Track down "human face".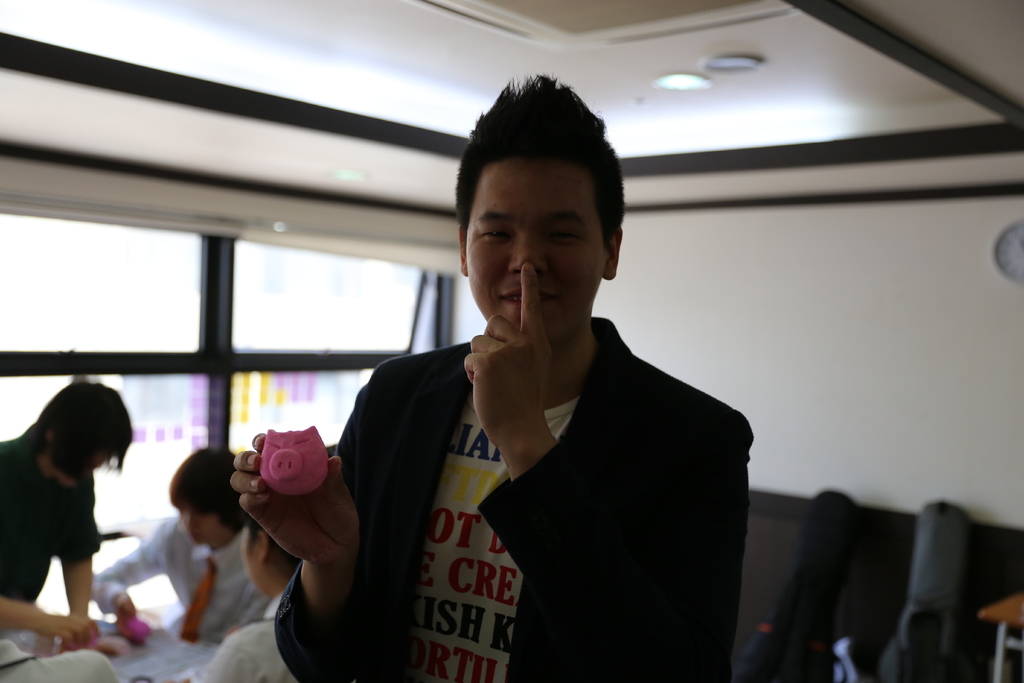
Tracked to 243,525,262,596.
